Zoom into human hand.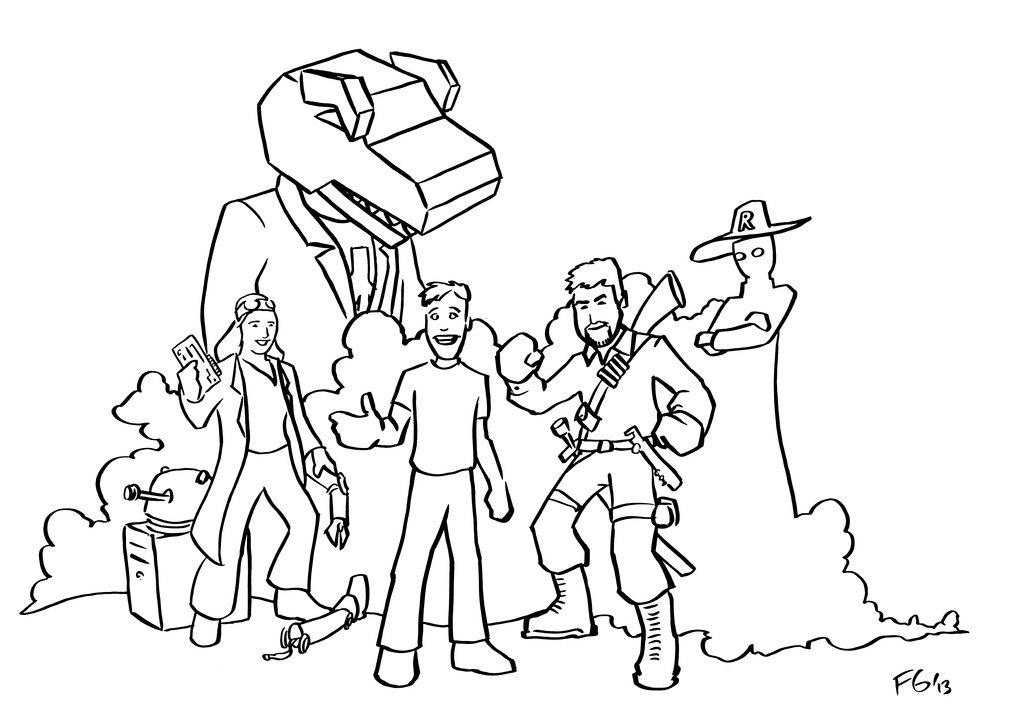
Zoom target: (655,408,702,457).
